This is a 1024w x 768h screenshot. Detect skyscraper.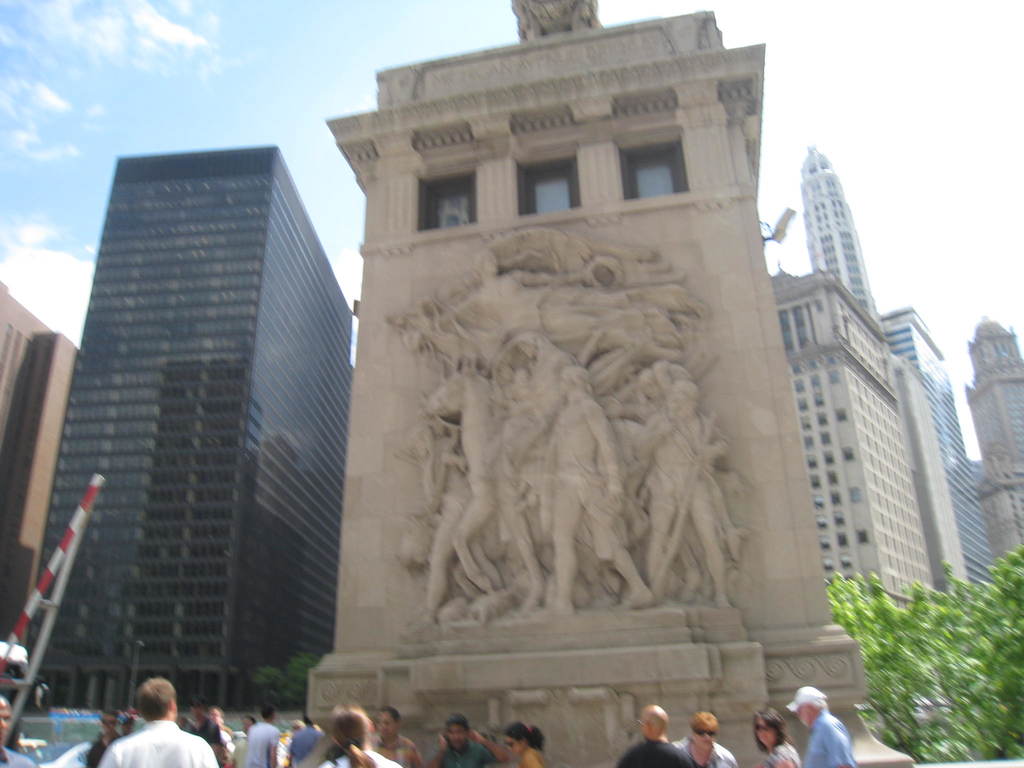
[877,304,1005,582].
